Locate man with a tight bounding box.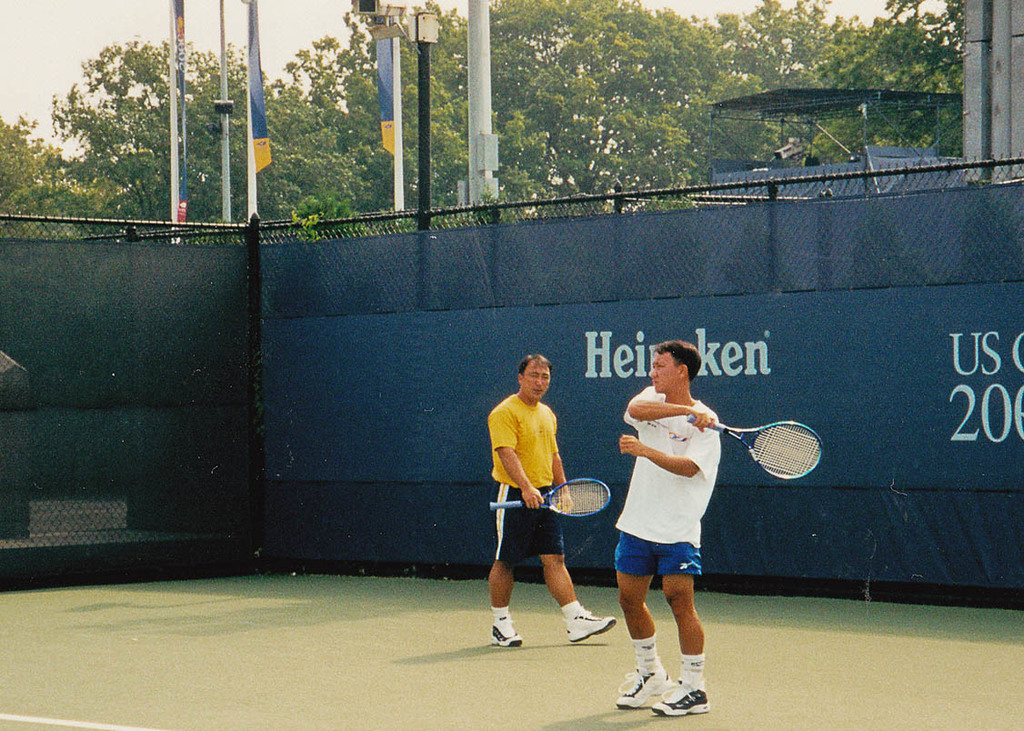
<bbox>615, 341, 722, 715</bbox>.
